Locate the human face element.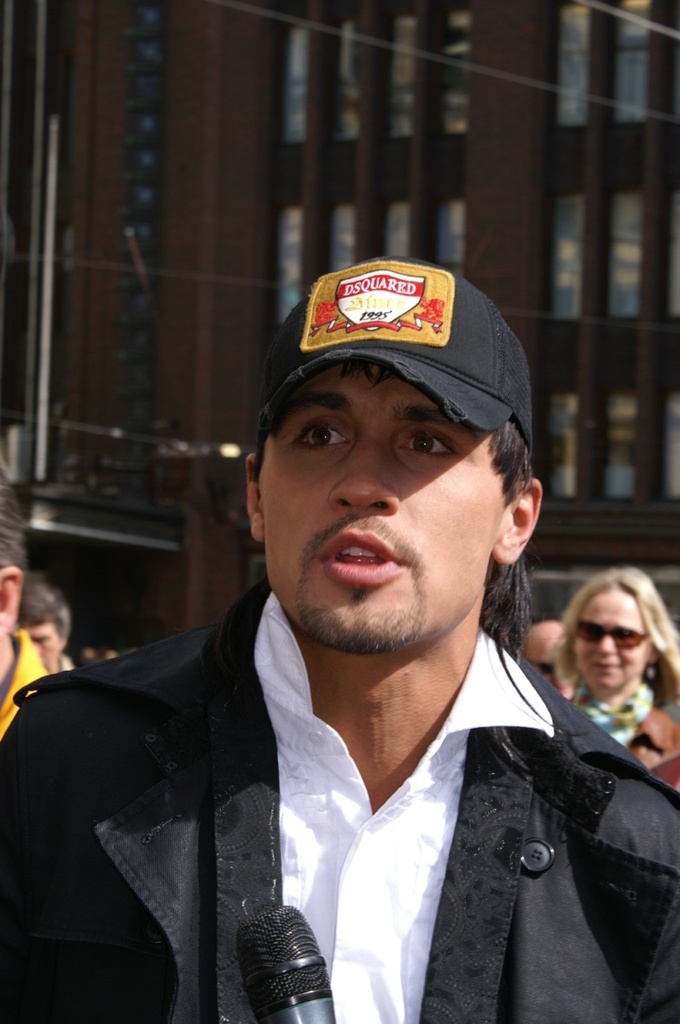
Element bbox: bbox=(22, 626, 62, 672).
